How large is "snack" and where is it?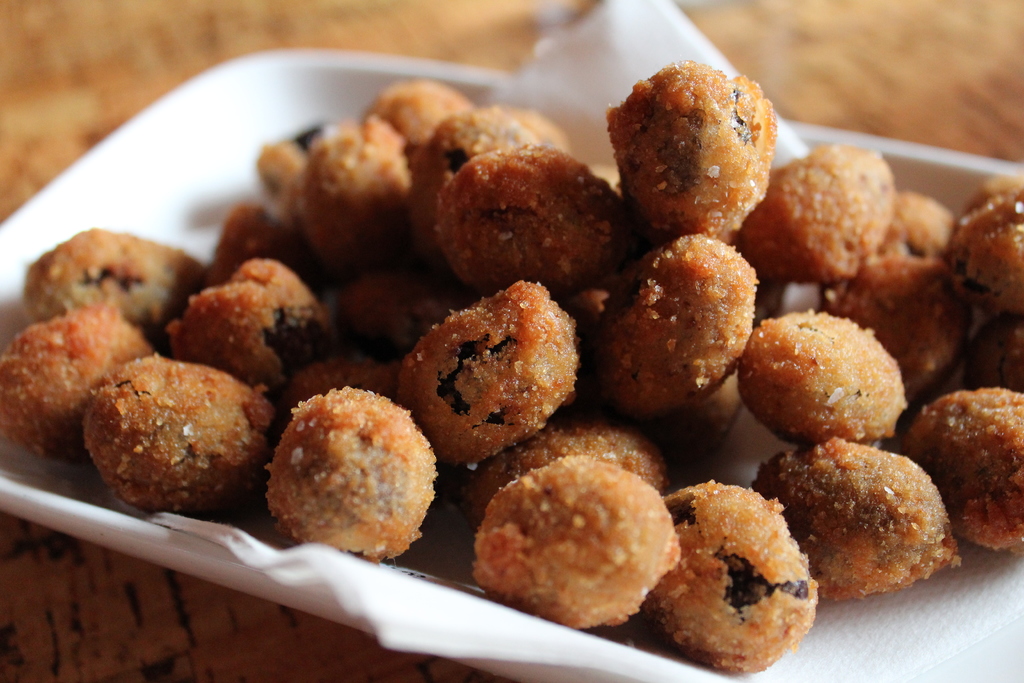
Bounding box: {"x1": 736, "y1": 311, "x2": 916, "y2": 450}.
